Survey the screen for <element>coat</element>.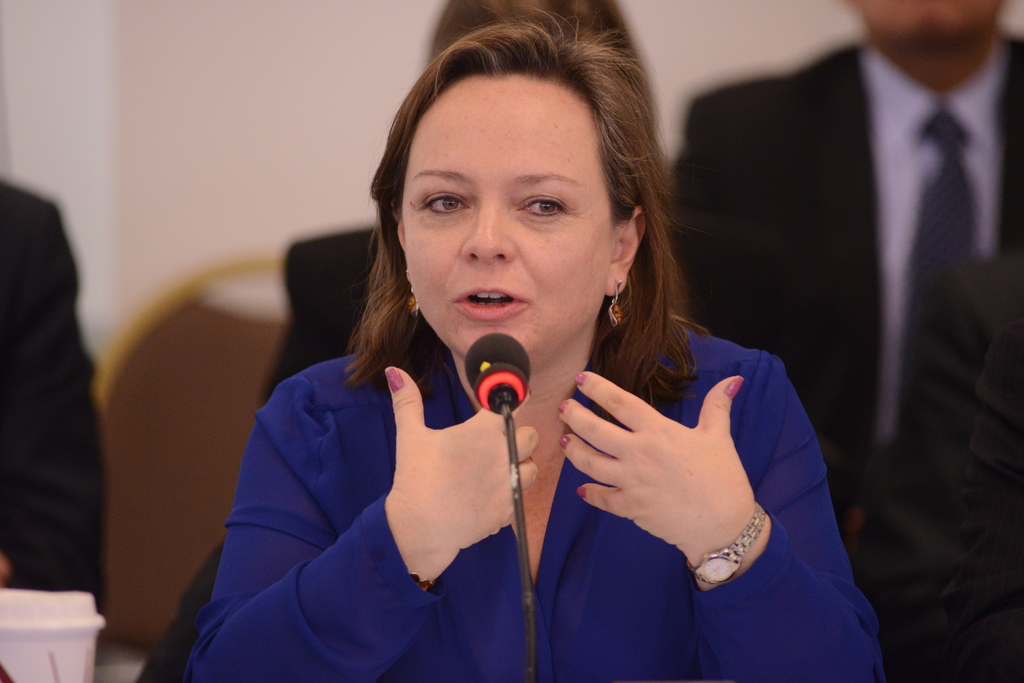
Survey found: BBox(671, 43, 1023, 682).
